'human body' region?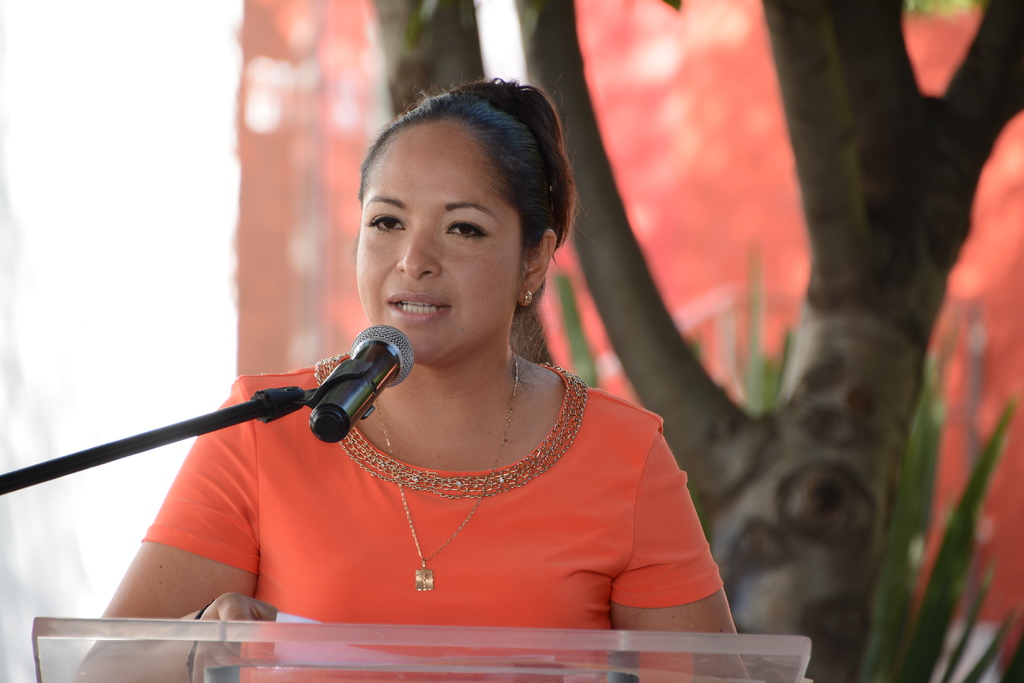
96,171,726,646
